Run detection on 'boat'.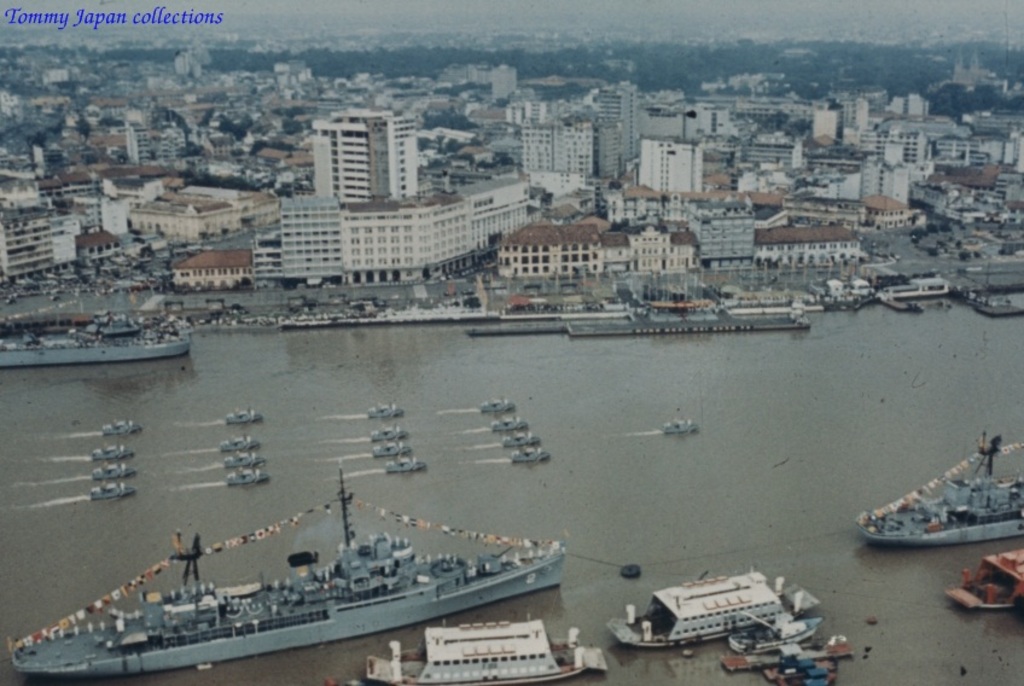
Result: pyautogui.locateOnScreen(859, 446, 1023, 562).
